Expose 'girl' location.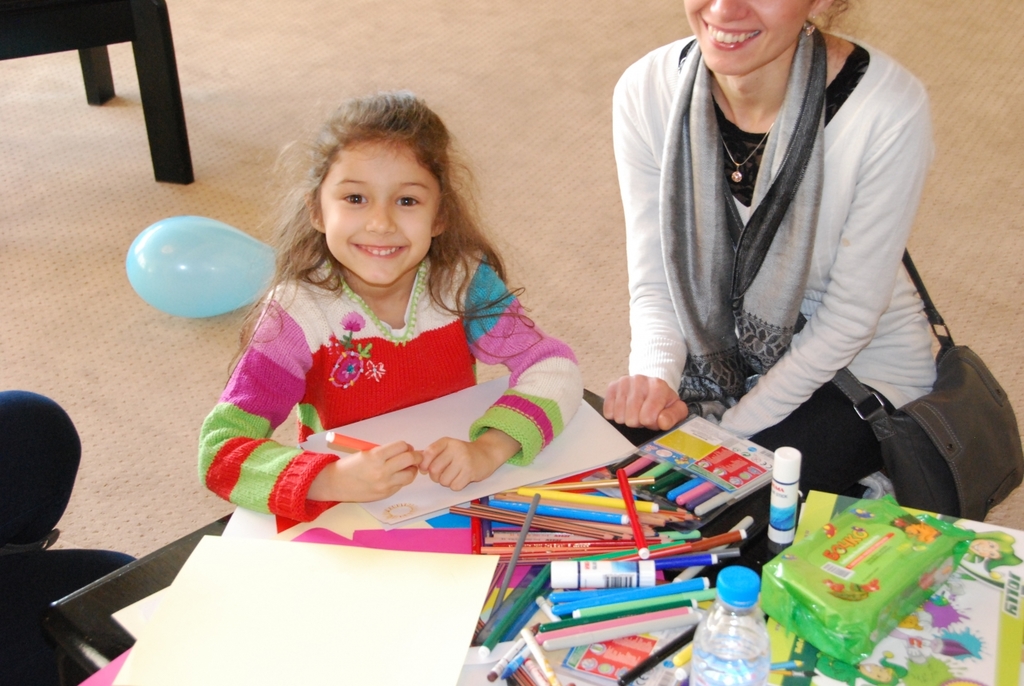
Exposed at <bbox>201, 90, 583, 519</bbox>.
